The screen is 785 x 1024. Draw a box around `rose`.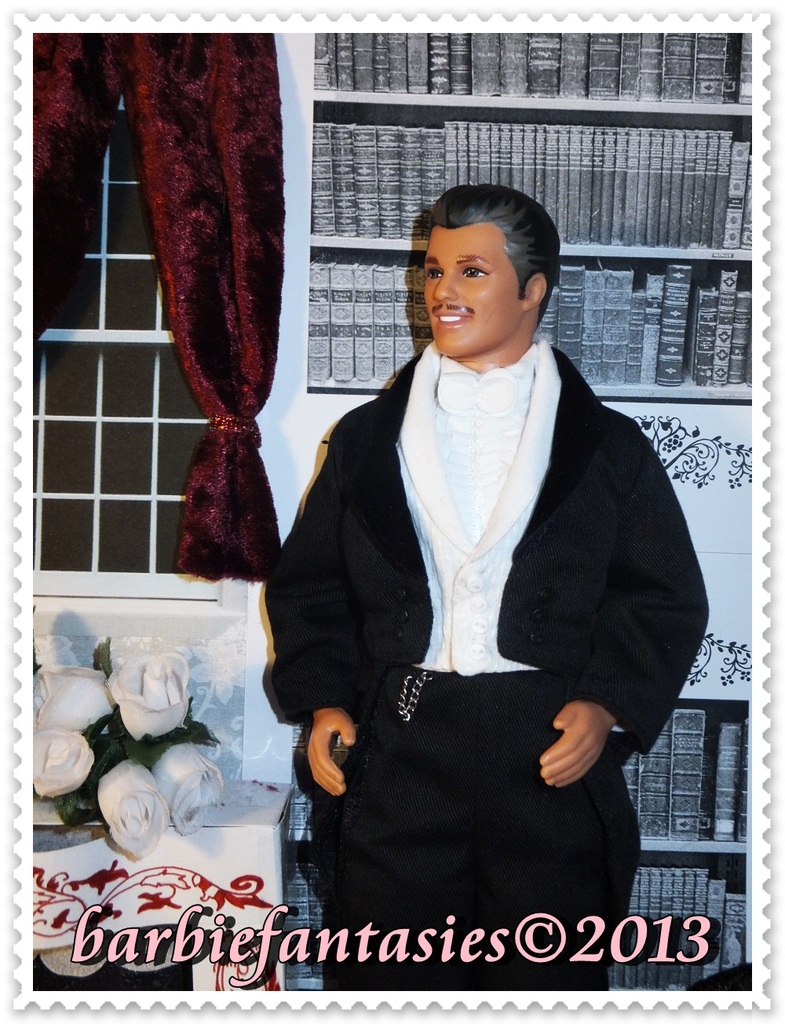
{"x1": 34, "y1": 663, "x2": 115, "y2": 737}.
